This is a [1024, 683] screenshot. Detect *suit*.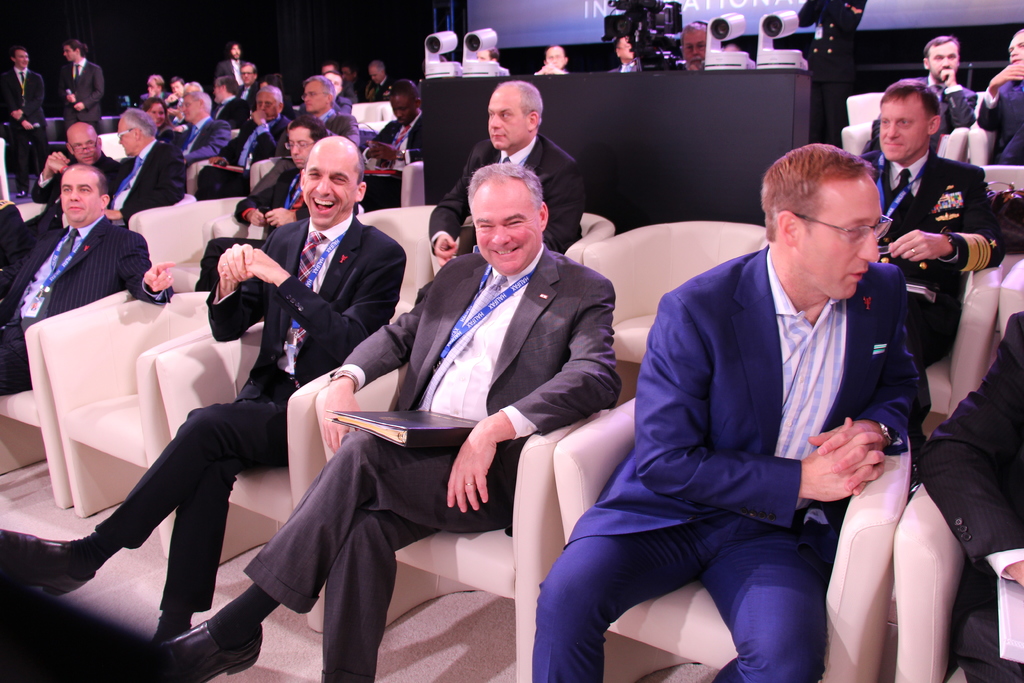
[x1=364, y1=79, x2=390, y2=103].
